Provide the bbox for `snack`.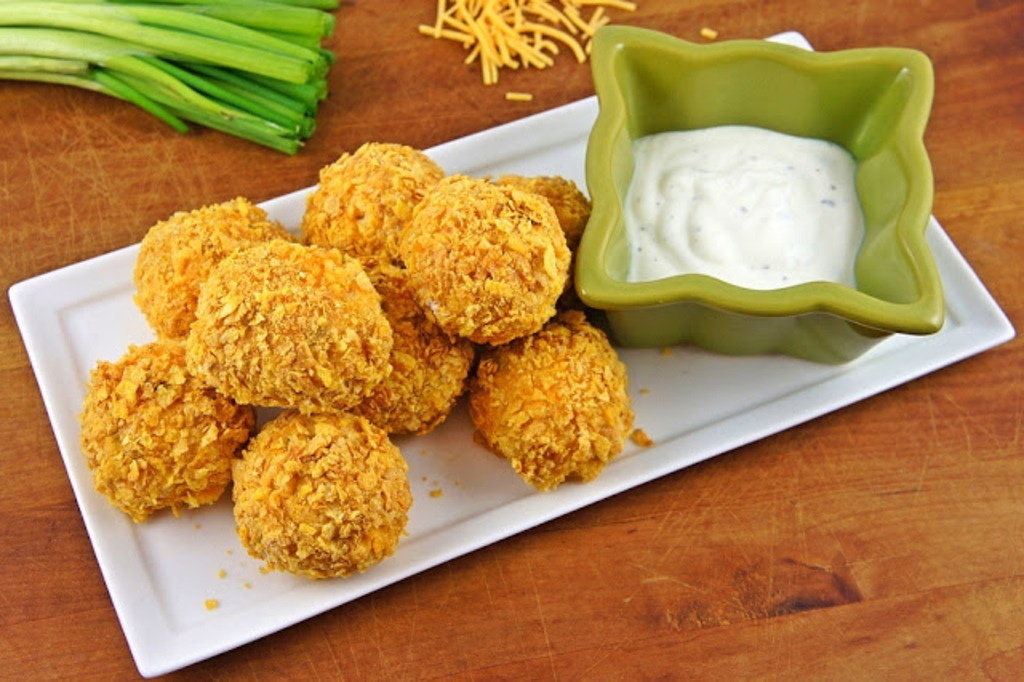
l=130, t=189, r=296, b=339.
